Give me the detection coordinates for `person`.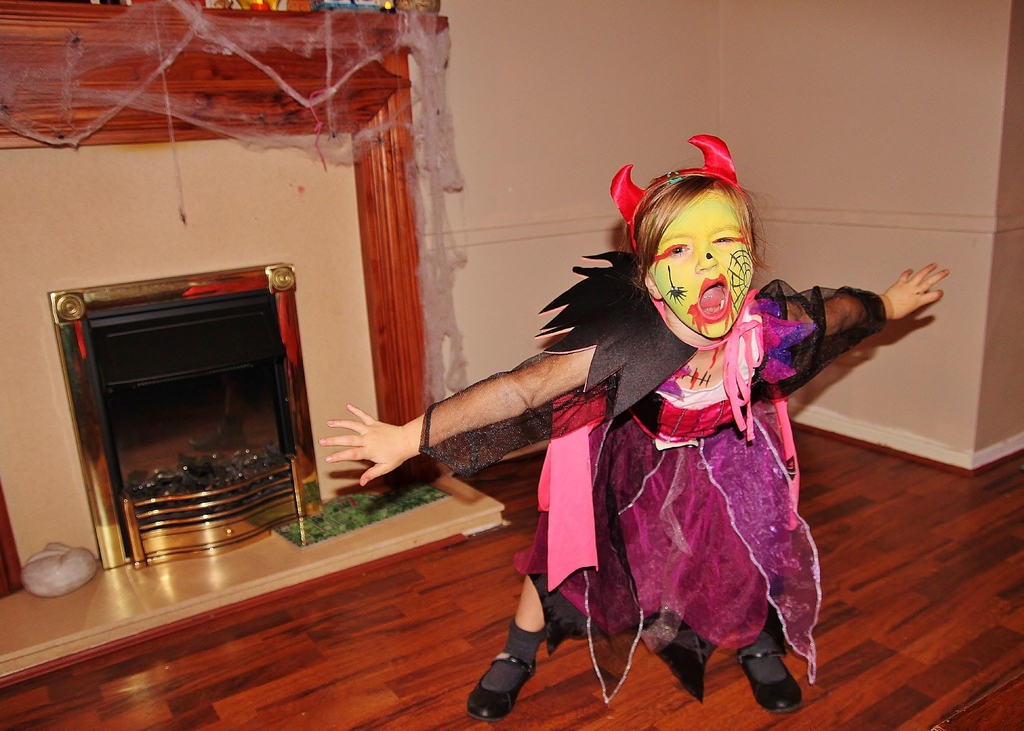
region(435, 129, 918, 713).
